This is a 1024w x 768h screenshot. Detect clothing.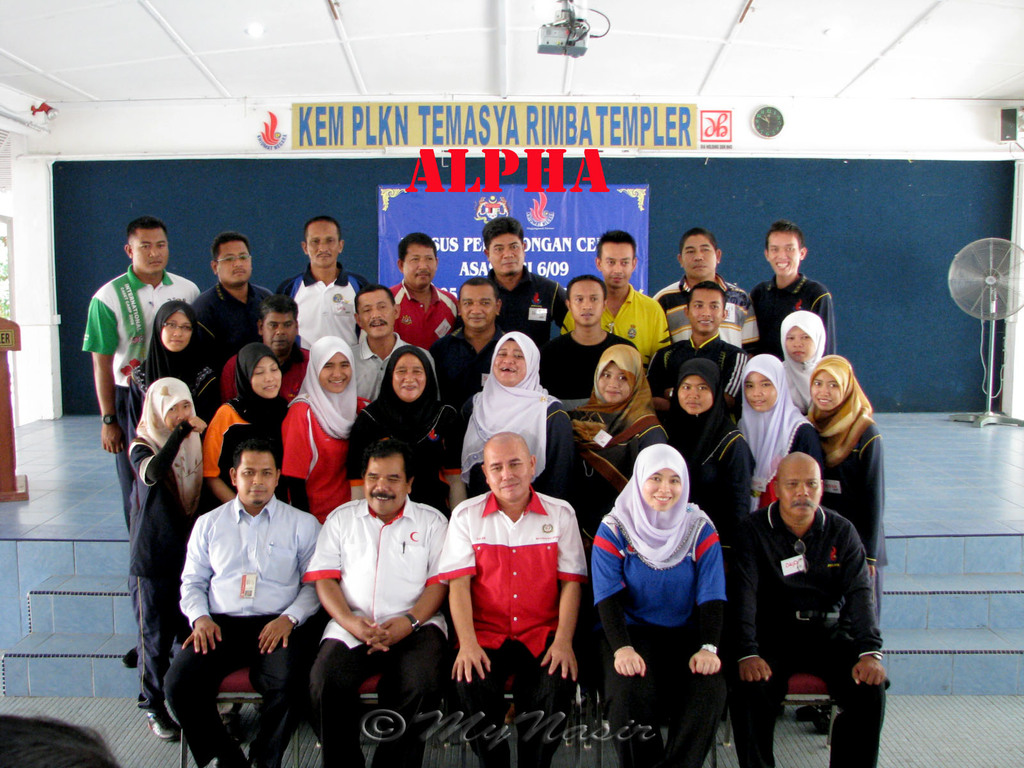
(x1=715, y1=266, x2=826, y2=347).
